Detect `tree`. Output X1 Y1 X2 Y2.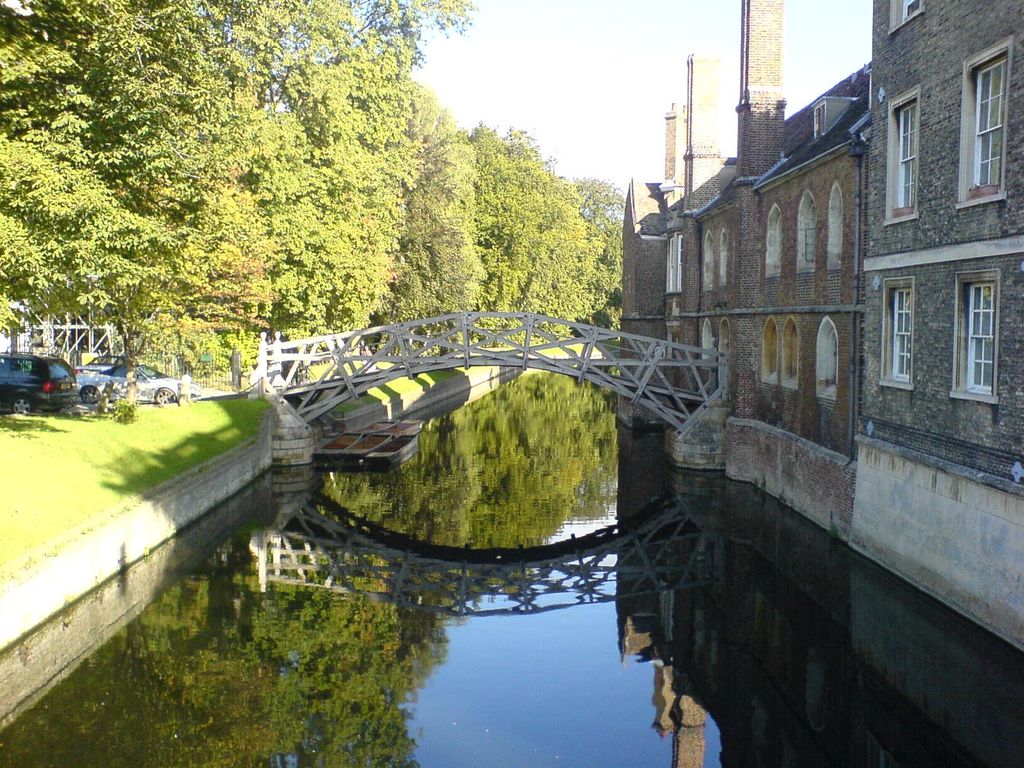
403 119 623 323.
